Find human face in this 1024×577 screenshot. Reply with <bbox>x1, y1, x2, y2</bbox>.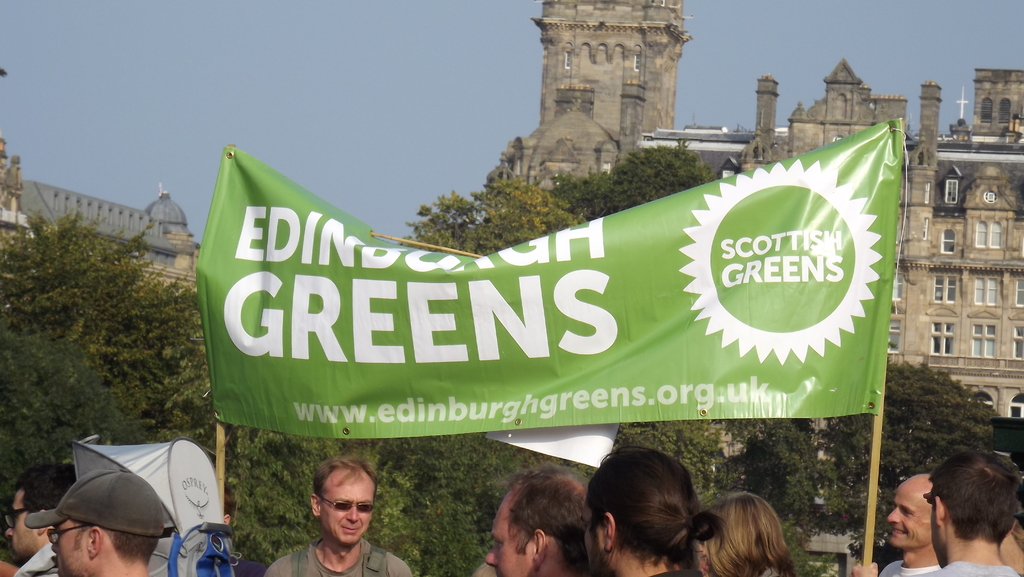
<bbox>322, 470, 374, 546</bbox>.
